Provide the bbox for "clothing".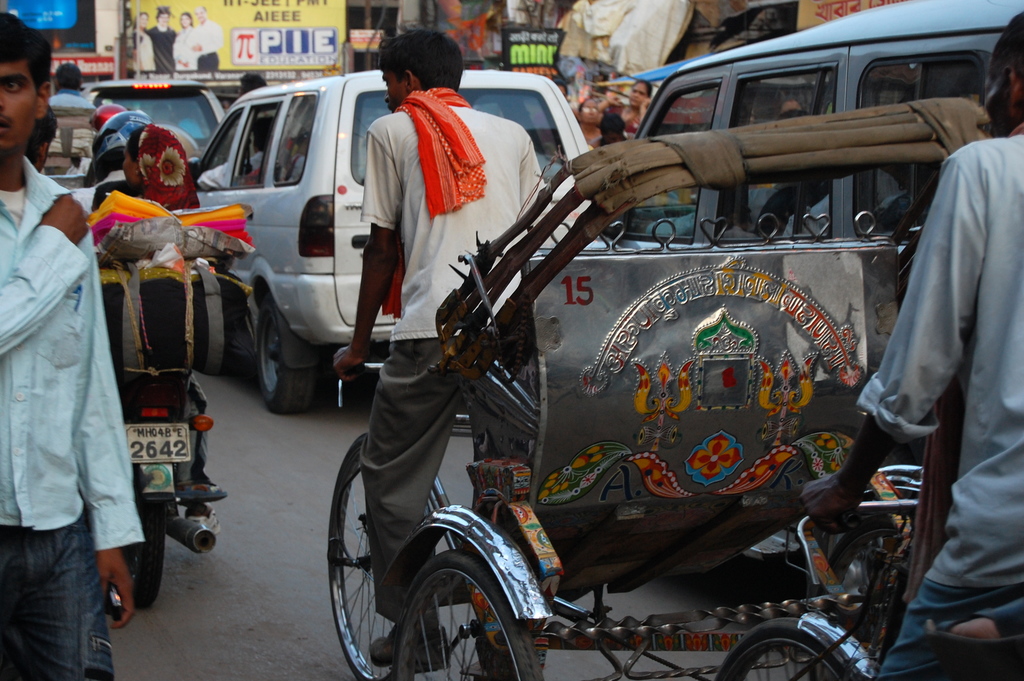
left=855, top=124, right=1023, bottom=680.
